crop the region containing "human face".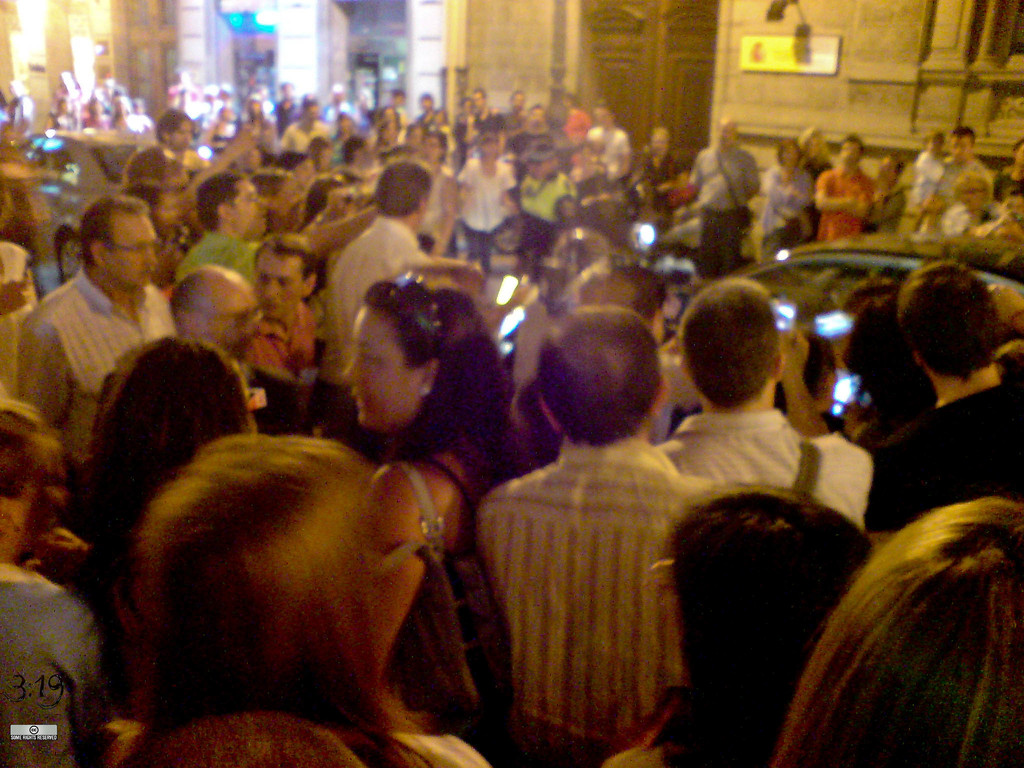
Crop region: 106 214 158 284.
